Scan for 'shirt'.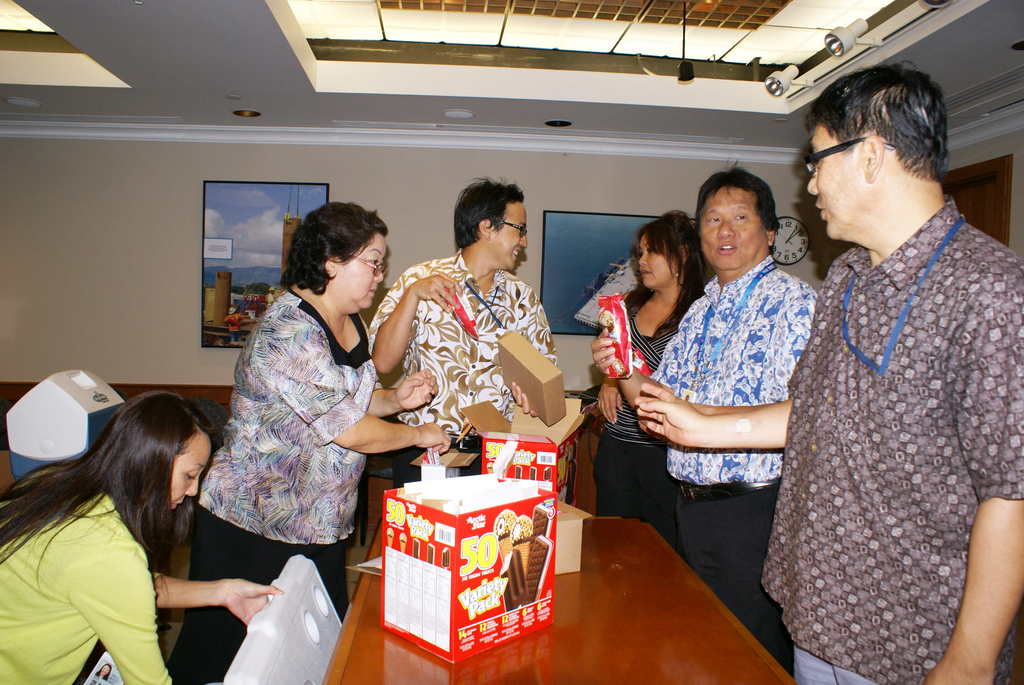
Scan result: {"left": 645, "top": 254, "right": 820, "bottom": 490}.
